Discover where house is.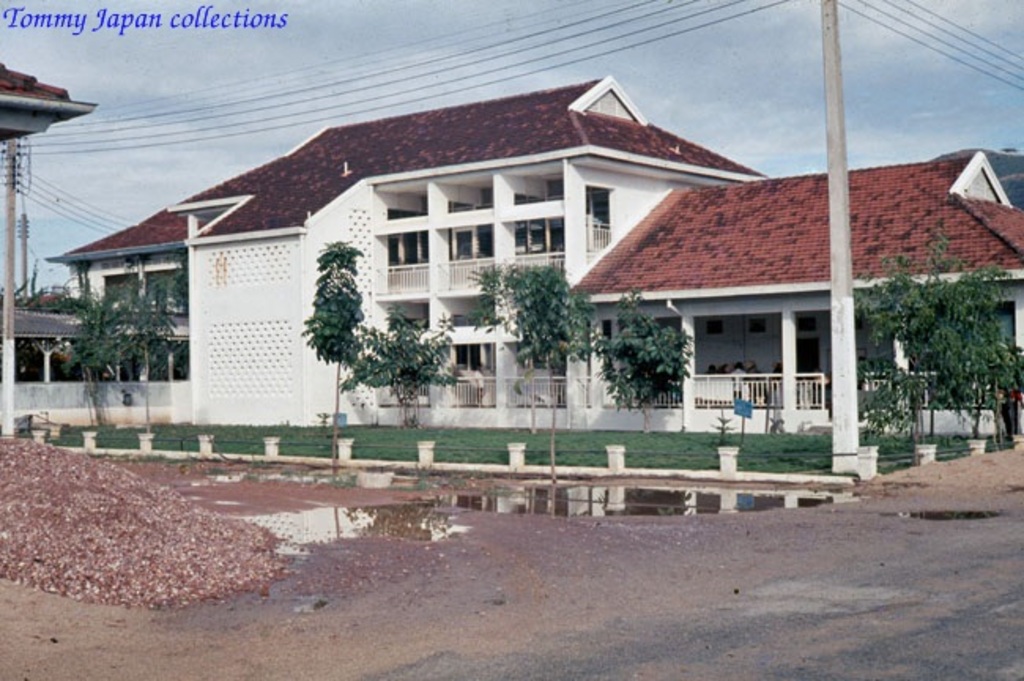
Discovered at 564/150/1022/430.
